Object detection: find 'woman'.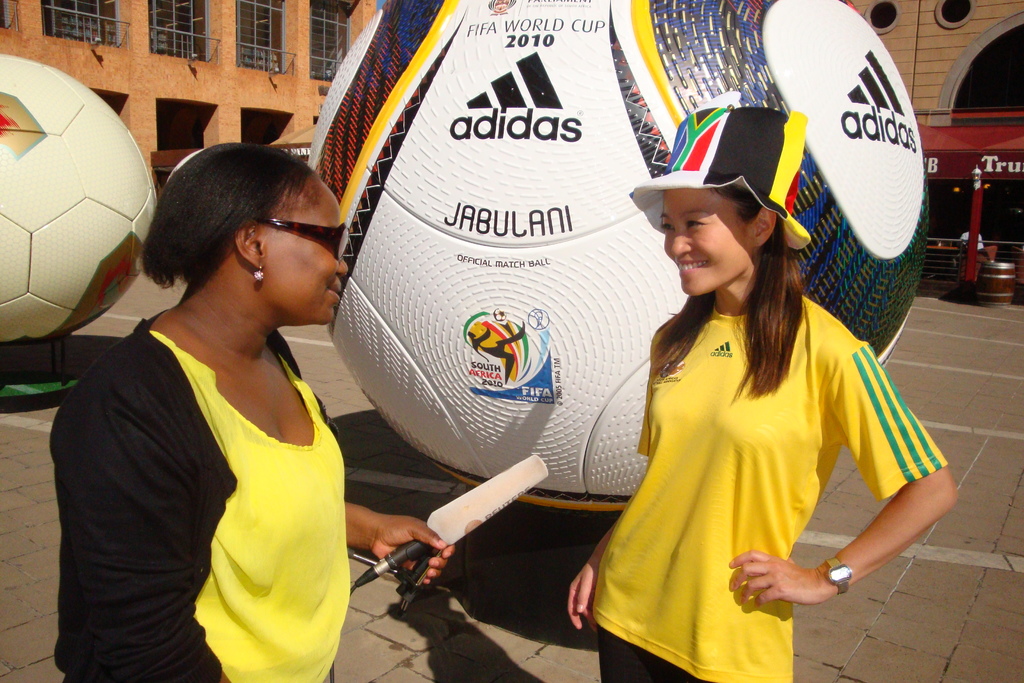
<bbox>56, 142, 454, 682</bbox>.
